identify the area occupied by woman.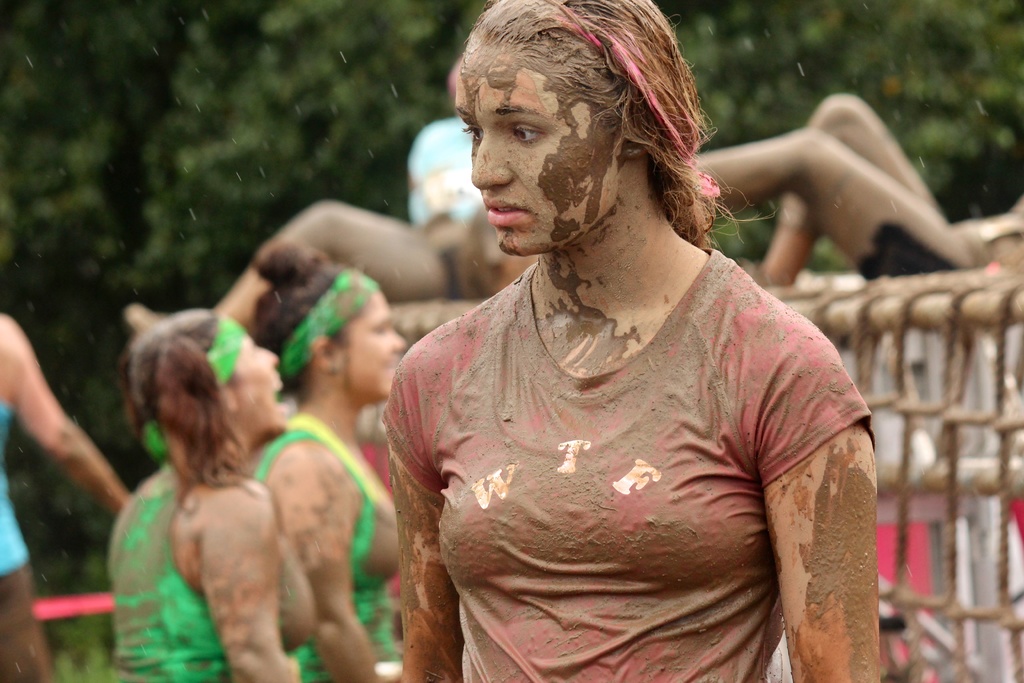
Area: pyautogui.locateOnScreen(105, 318, 321, 682).
